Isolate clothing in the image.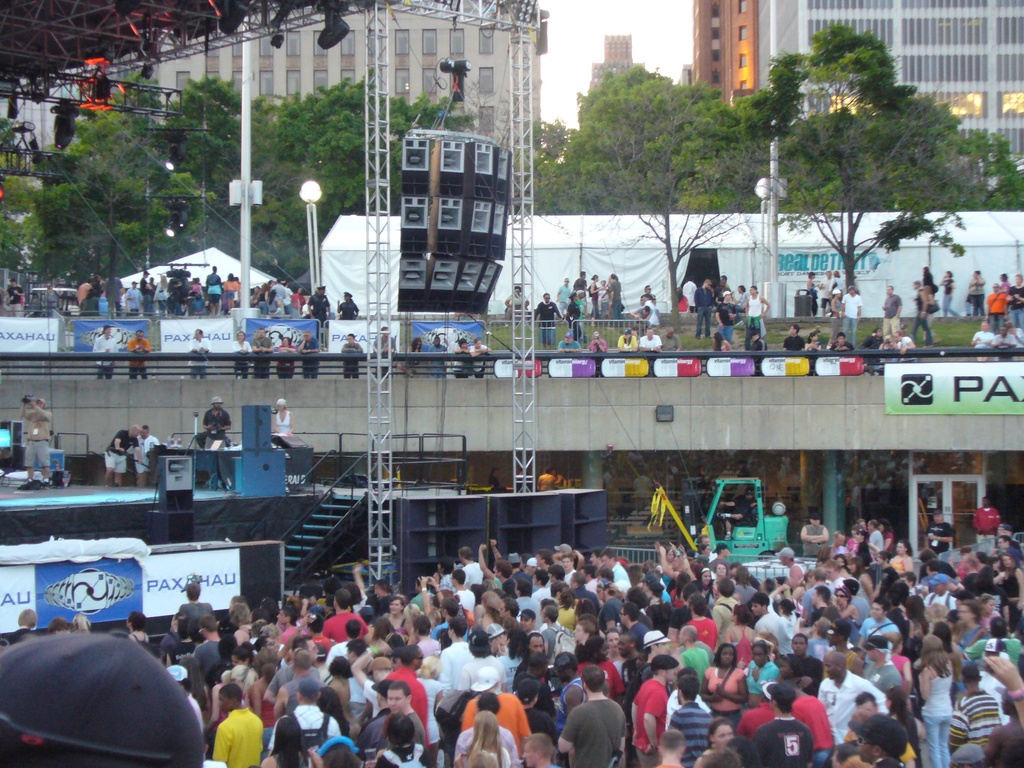
Isolated region: 580:632:600:655.
